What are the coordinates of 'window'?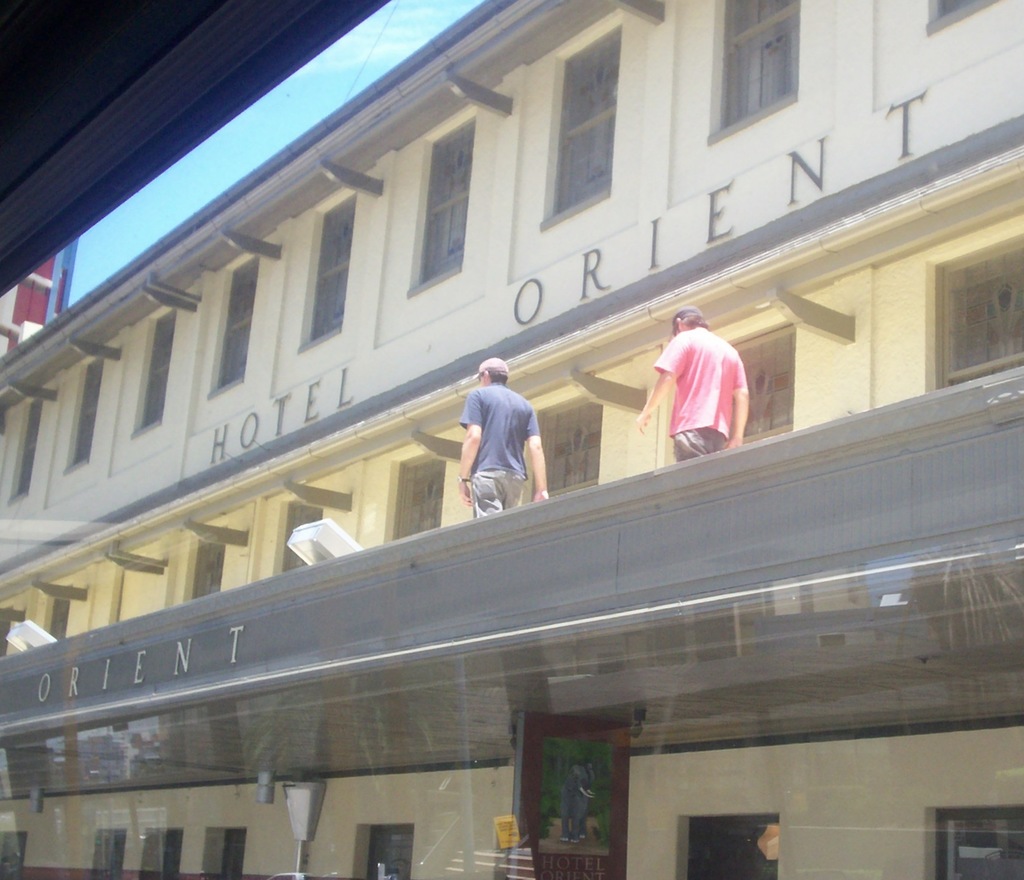
l=0, t=829, r=26, b=879.
